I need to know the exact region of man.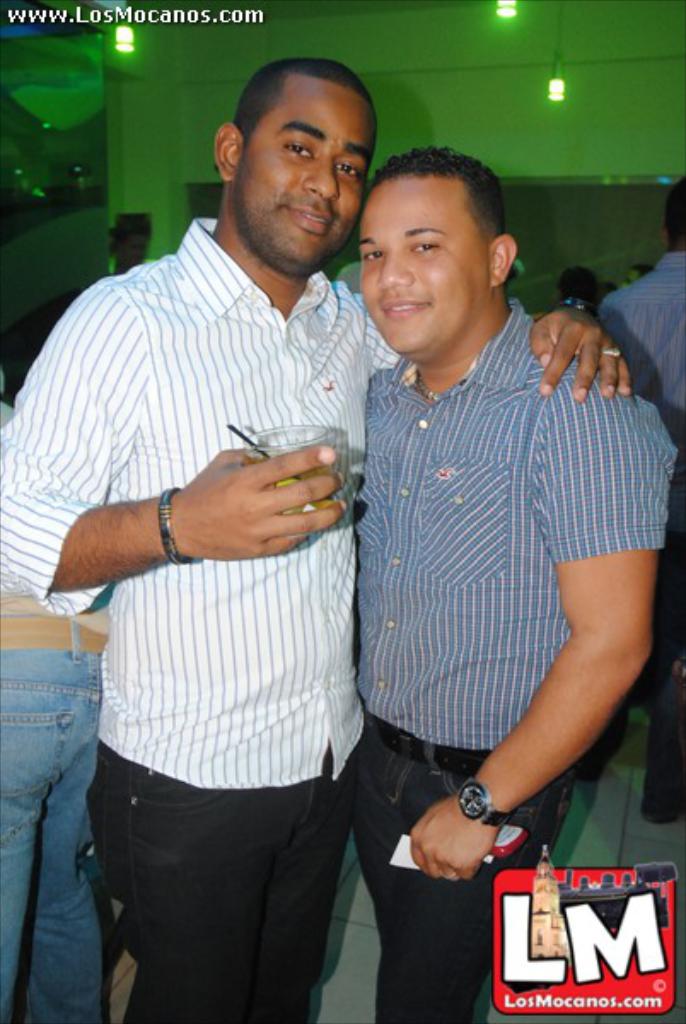
Region: locate(346, 140, 677, 1015).
